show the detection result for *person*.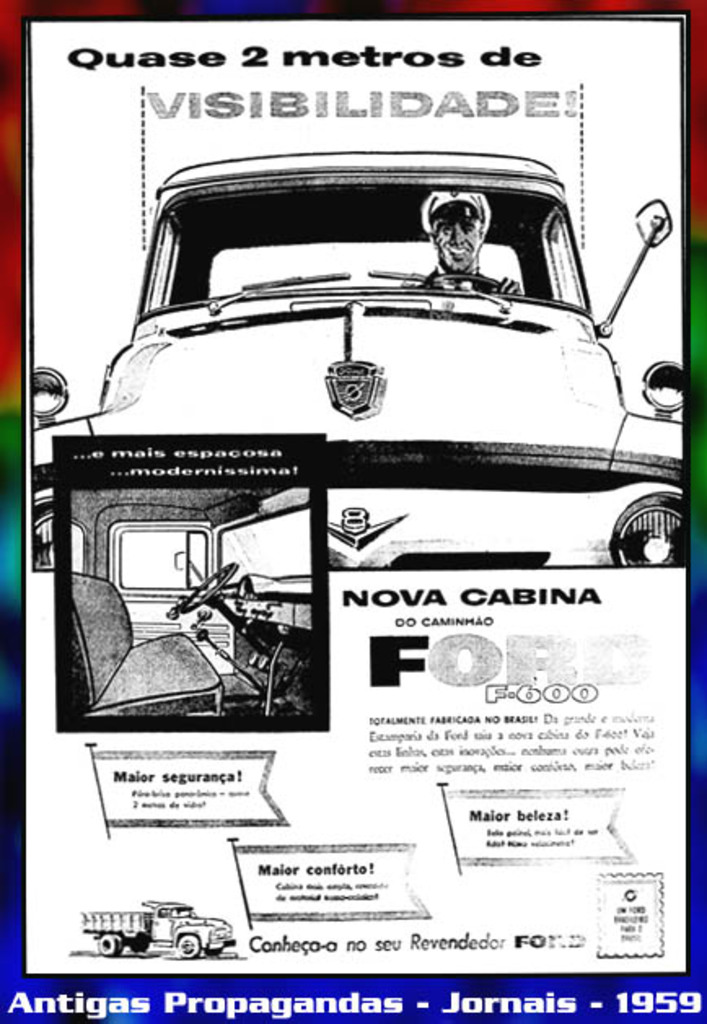
locate(425, 179, 510, 288).
